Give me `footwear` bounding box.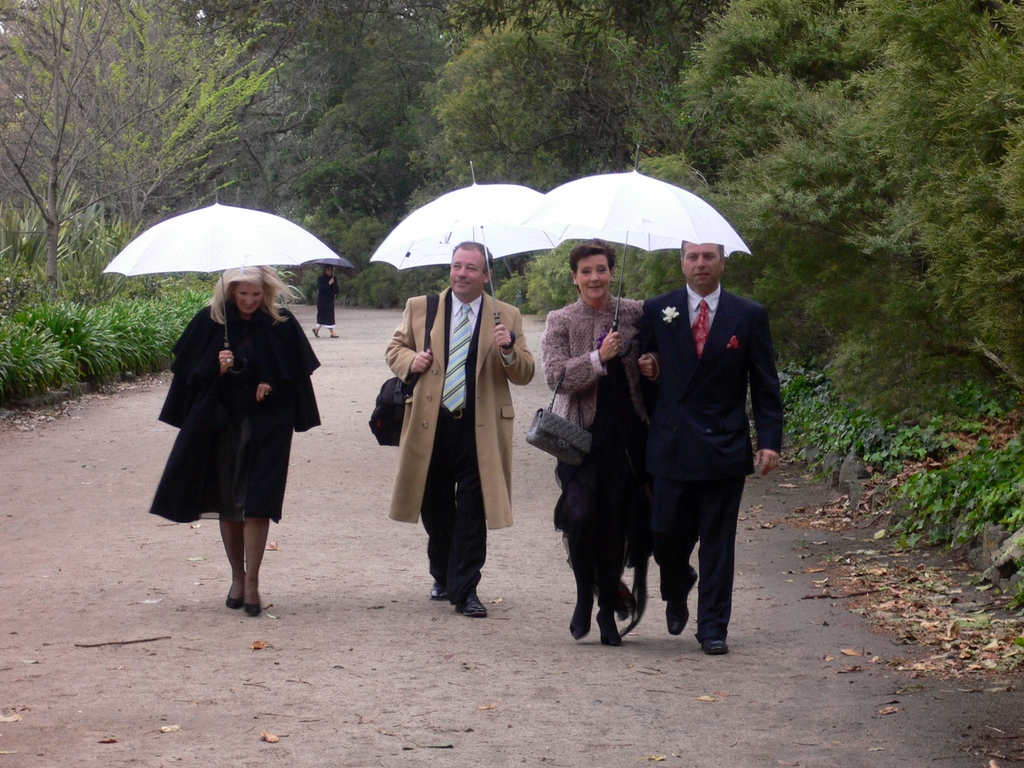
l=452, t=592, r=489, b=614.
